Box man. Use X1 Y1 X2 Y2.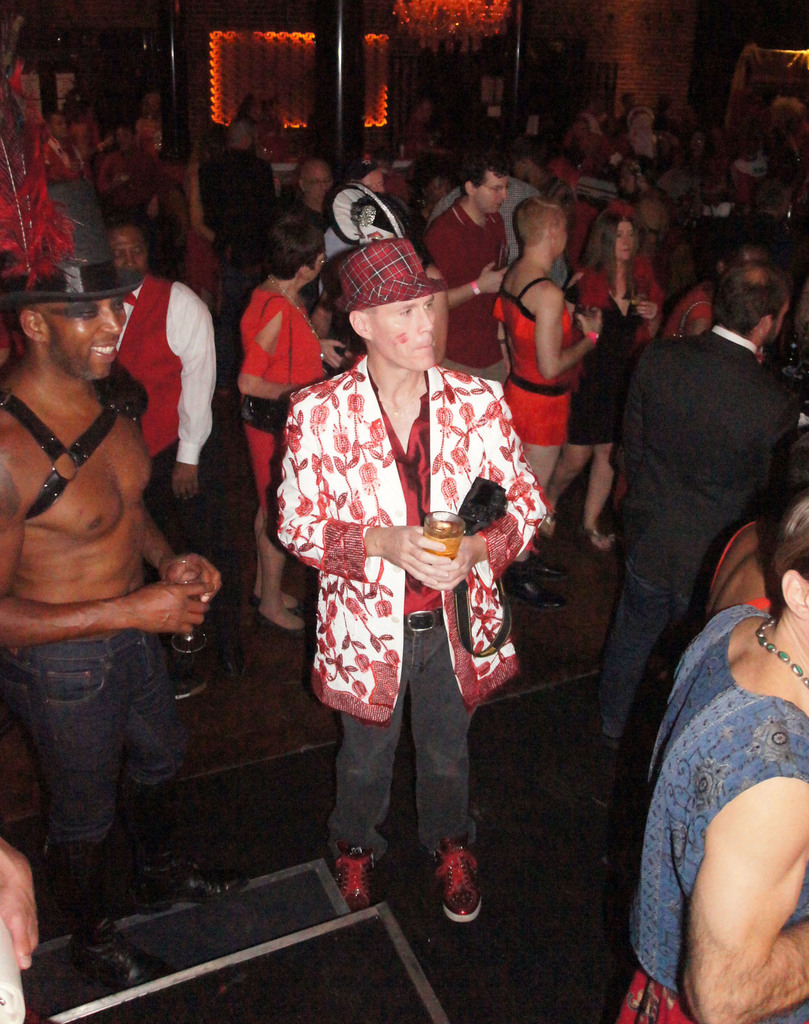
0 182 242 957.
